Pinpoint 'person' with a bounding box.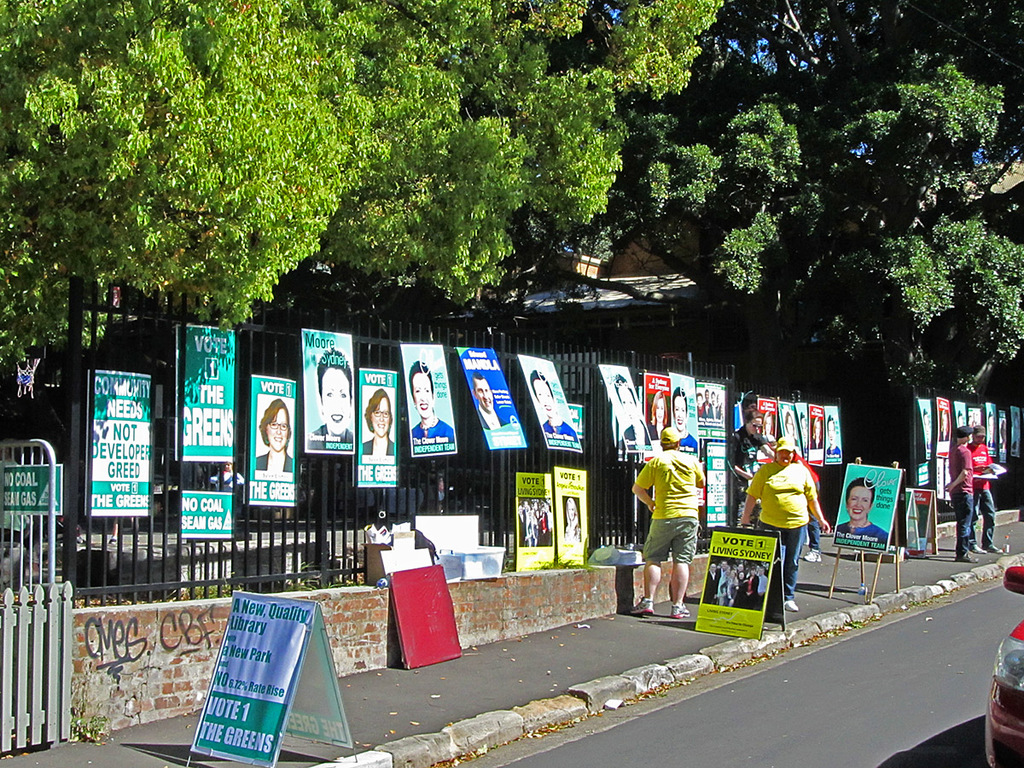
bbox(363, 385, 399, 457).
